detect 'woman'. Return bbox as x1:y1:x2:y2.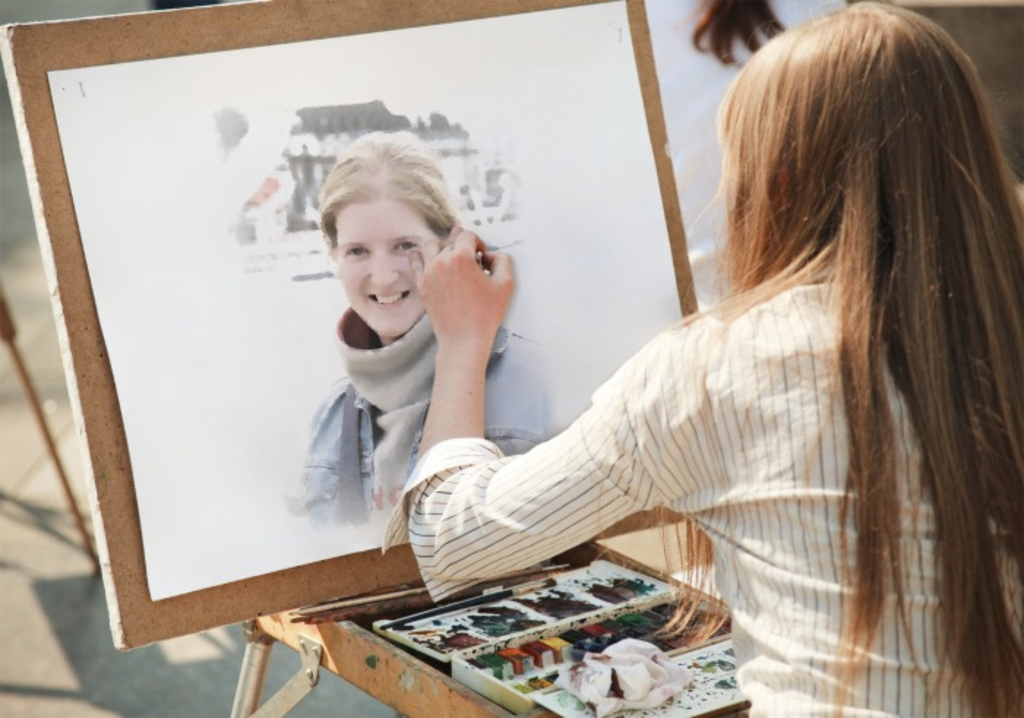
274:135:527:563.
